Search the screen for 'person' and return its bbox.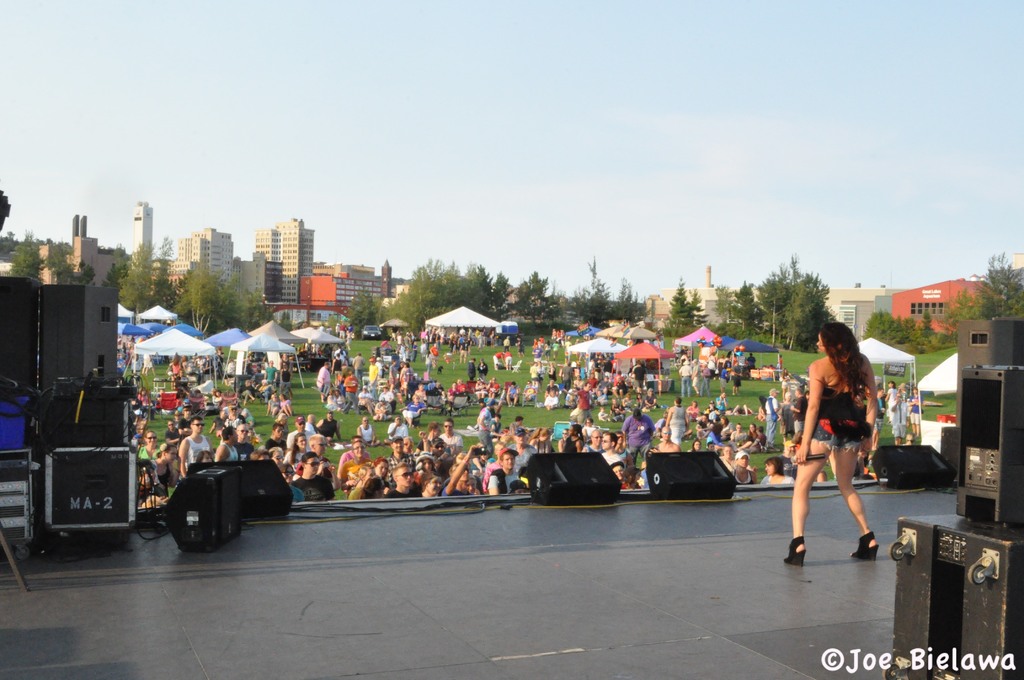
Found: bbox=[349, 322, 355, 337].
